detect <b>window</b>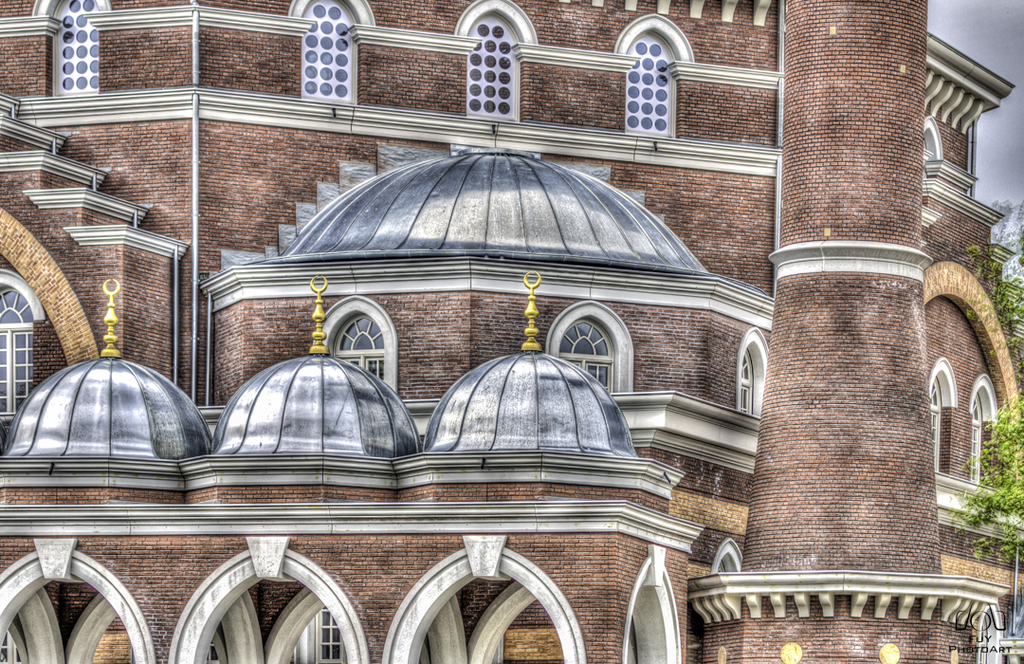
box=[466, 6, 520, 119]
